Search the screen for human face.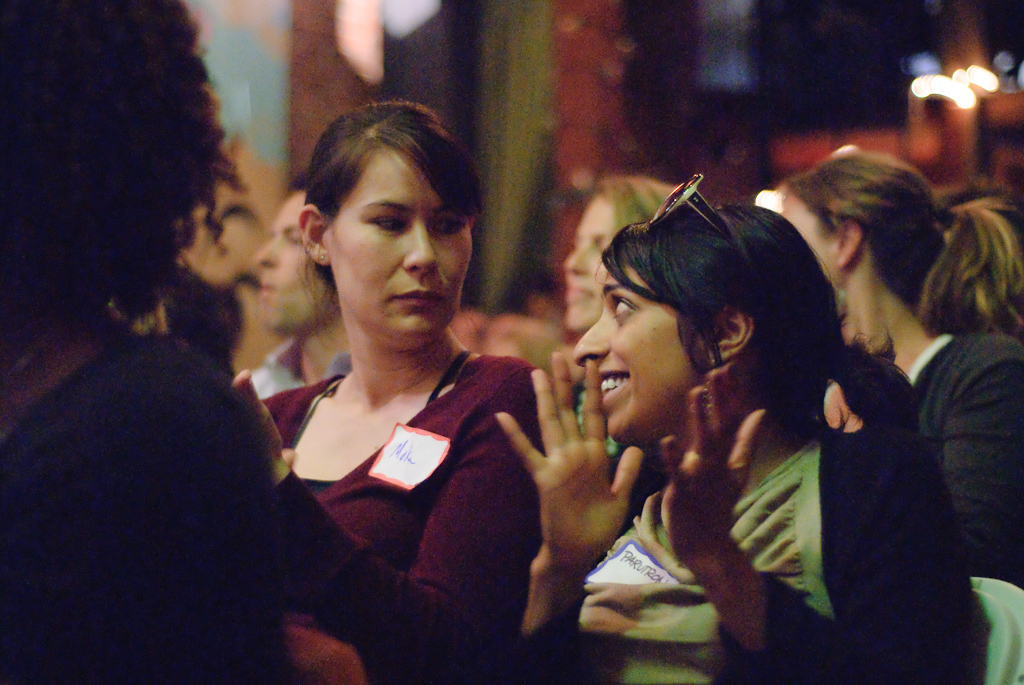
Found at l=560, t=188, r=619, b=331.
